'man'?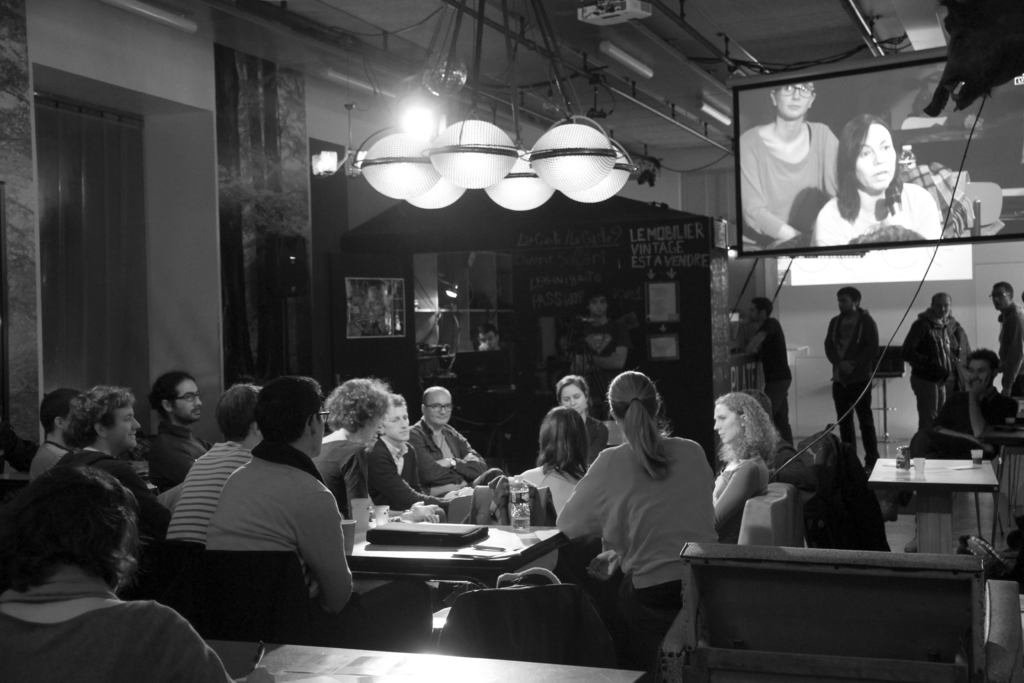
[898,292,967,446]
